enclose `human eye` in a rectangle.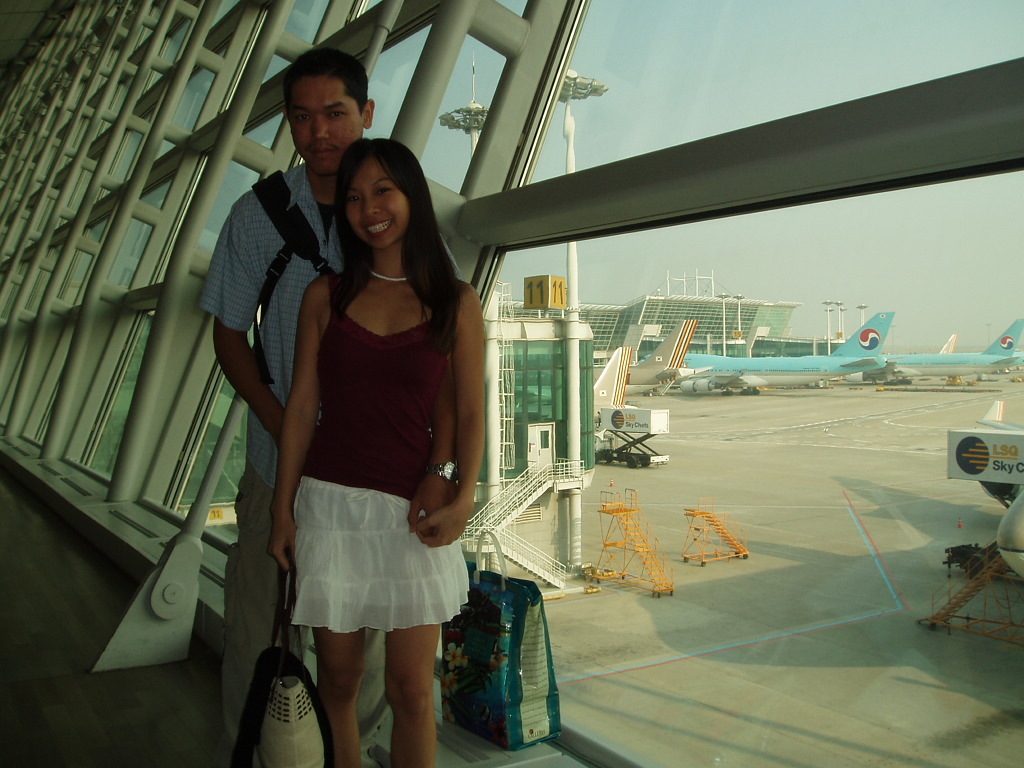
bbox=[324, 109, 347, 122].
